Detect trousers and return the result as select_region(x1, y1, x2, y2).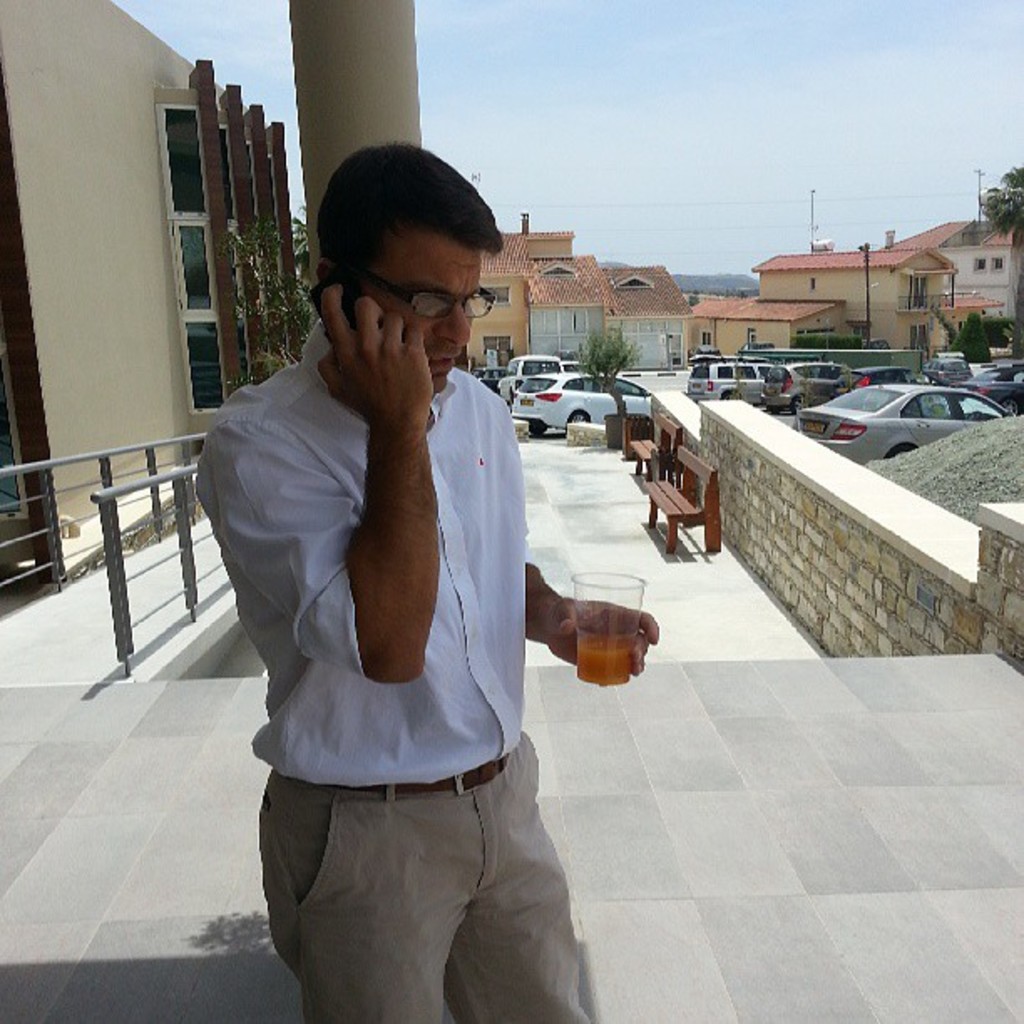
select_region(256, 741, 597, 994).
